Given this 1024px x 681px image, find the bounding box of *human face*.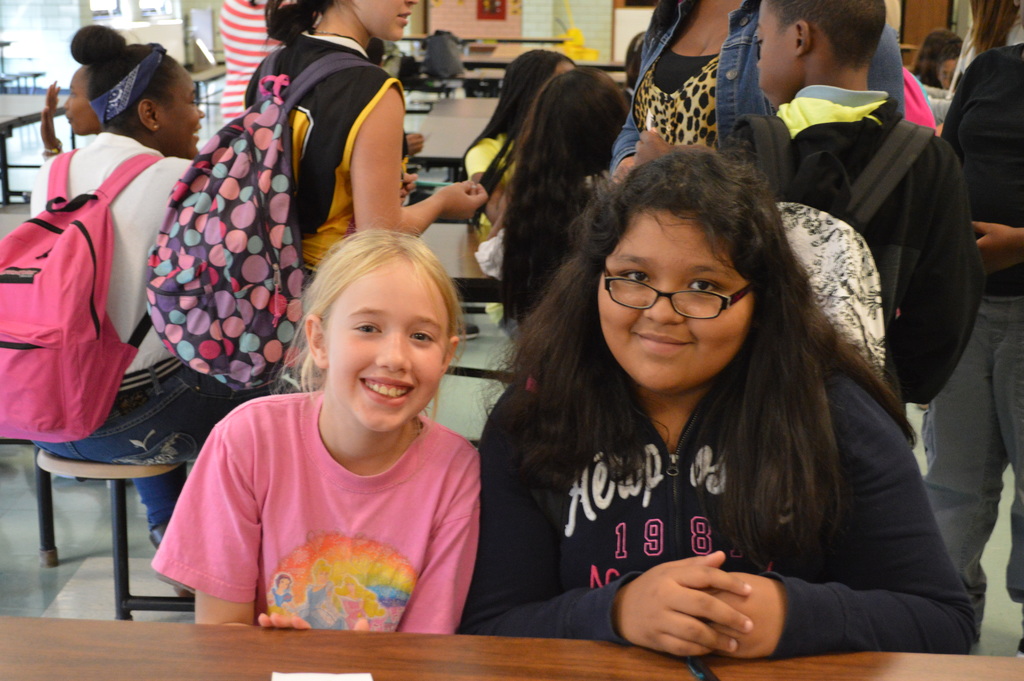
bbox(348, 0, 414, 40).
